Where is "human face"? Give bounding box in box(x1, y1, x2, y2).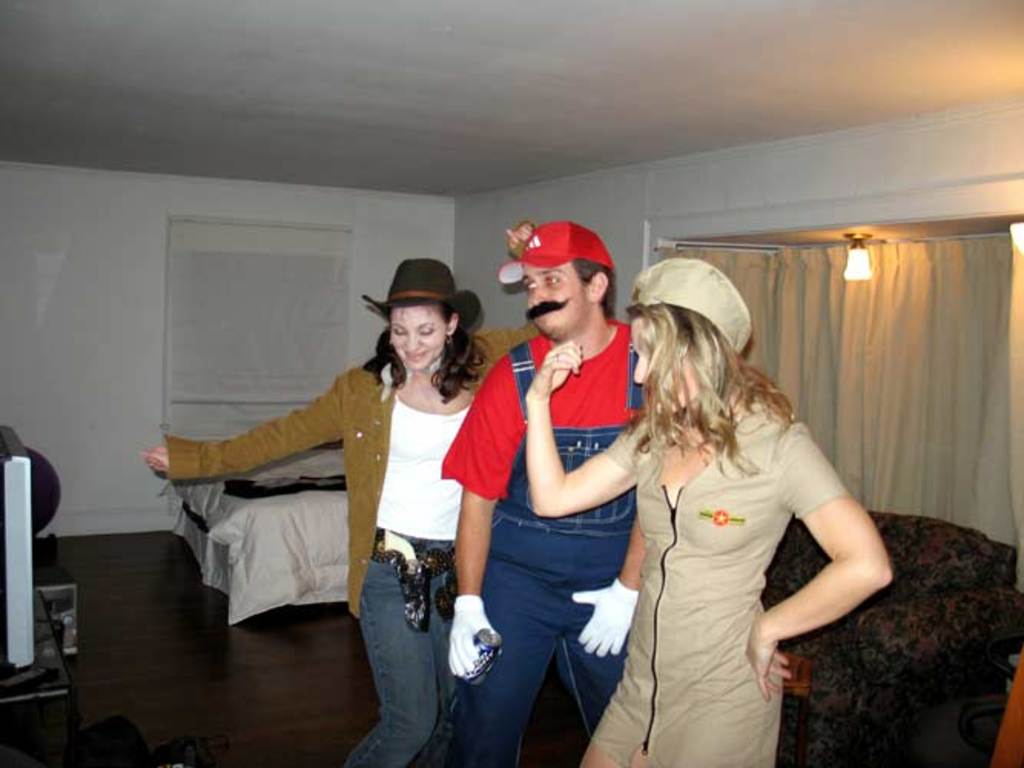
box(524, 263, 580, 333).
